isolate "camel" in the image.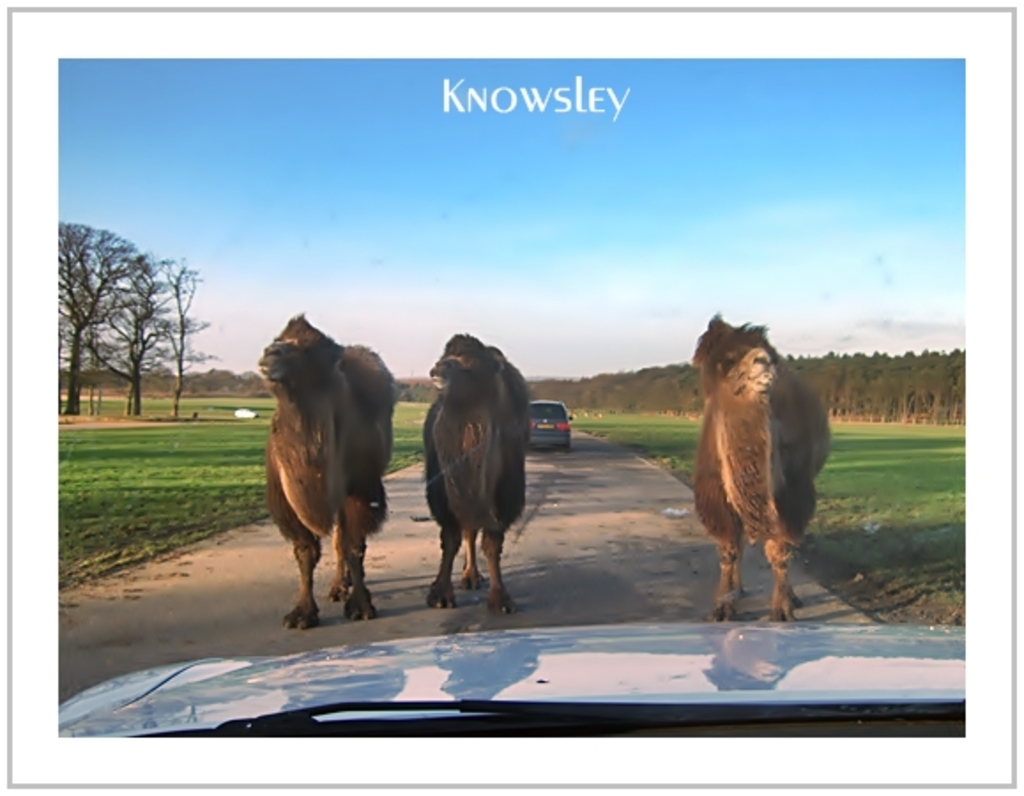
Isolated region: <box>426,331,534,607</box>.
